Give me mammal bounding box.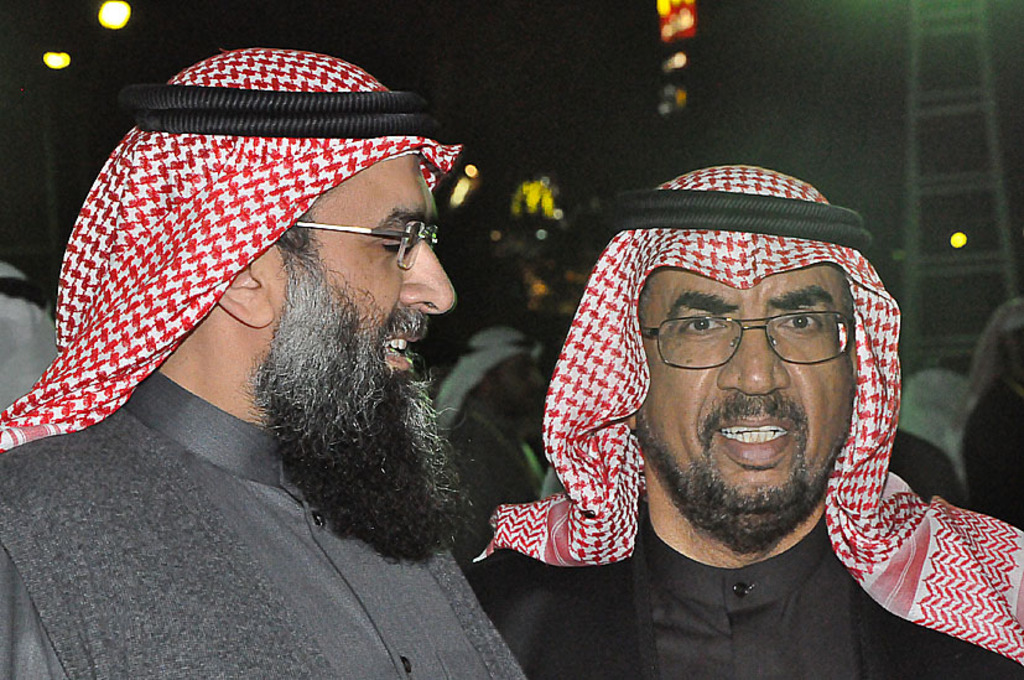
[x1=875, y1=367, x2=982, y2=508].
